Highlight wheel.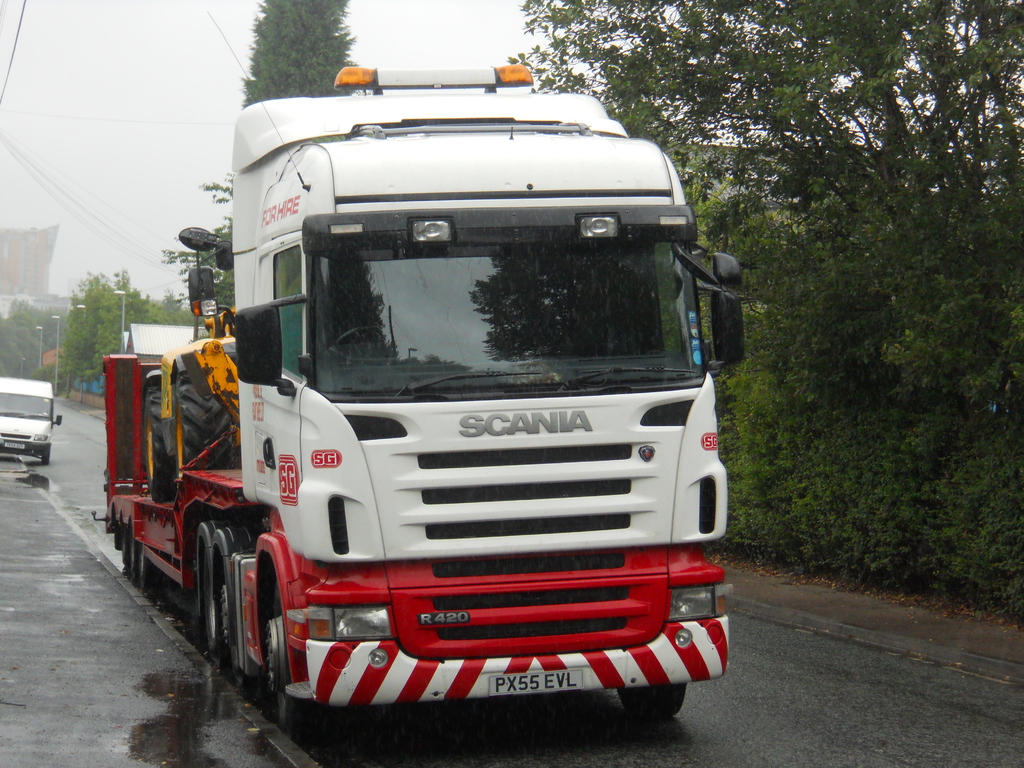
Highlighted region: x1=168 y1=368 x2=234 y2=488.
